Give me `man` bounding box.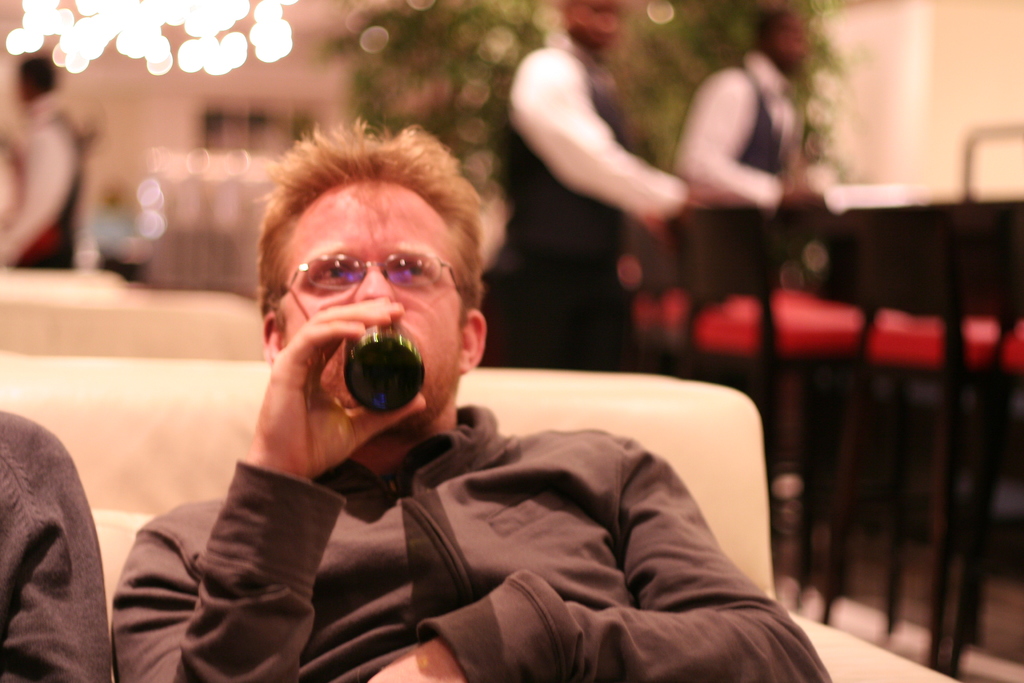
[668,3,827,298].
